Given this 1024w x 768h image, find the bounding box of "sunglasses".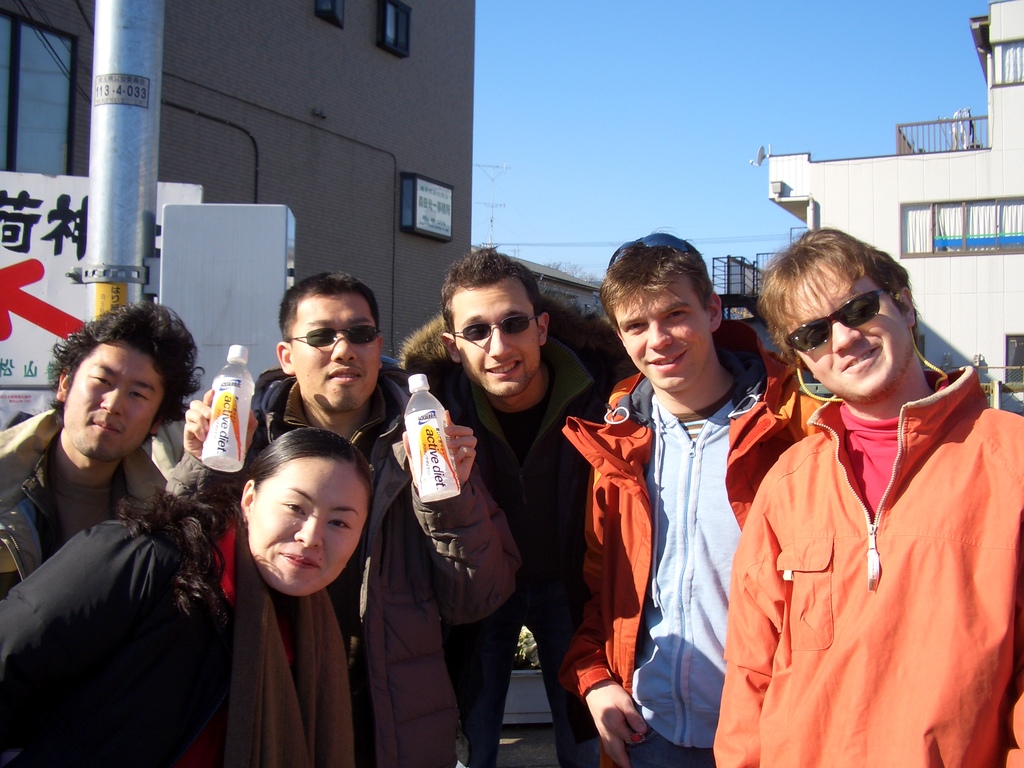
288,328,383,347.
